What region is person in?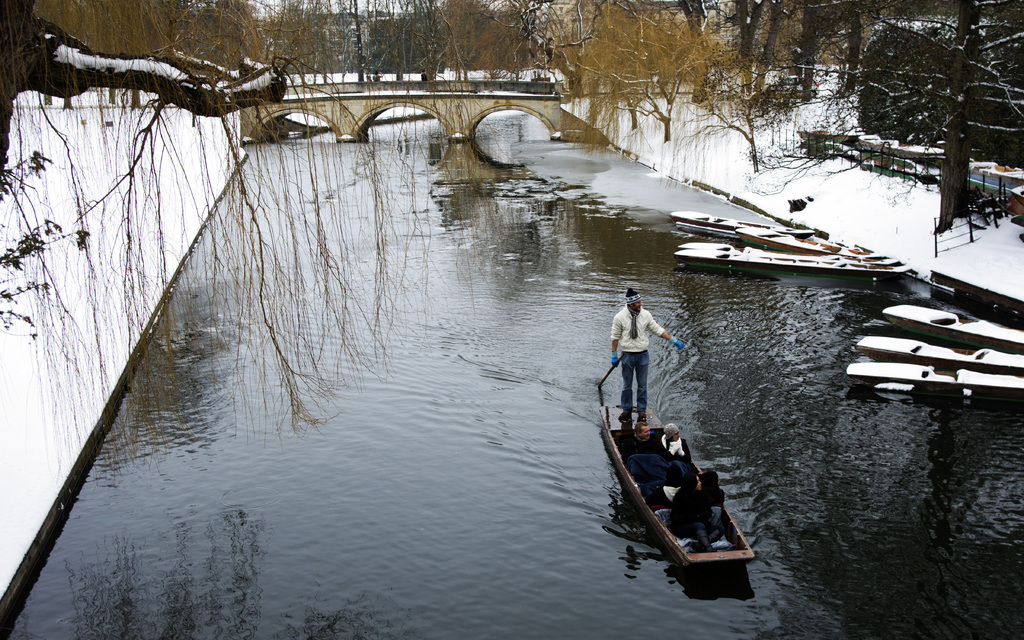
<box>612,291,680,426</box>.
